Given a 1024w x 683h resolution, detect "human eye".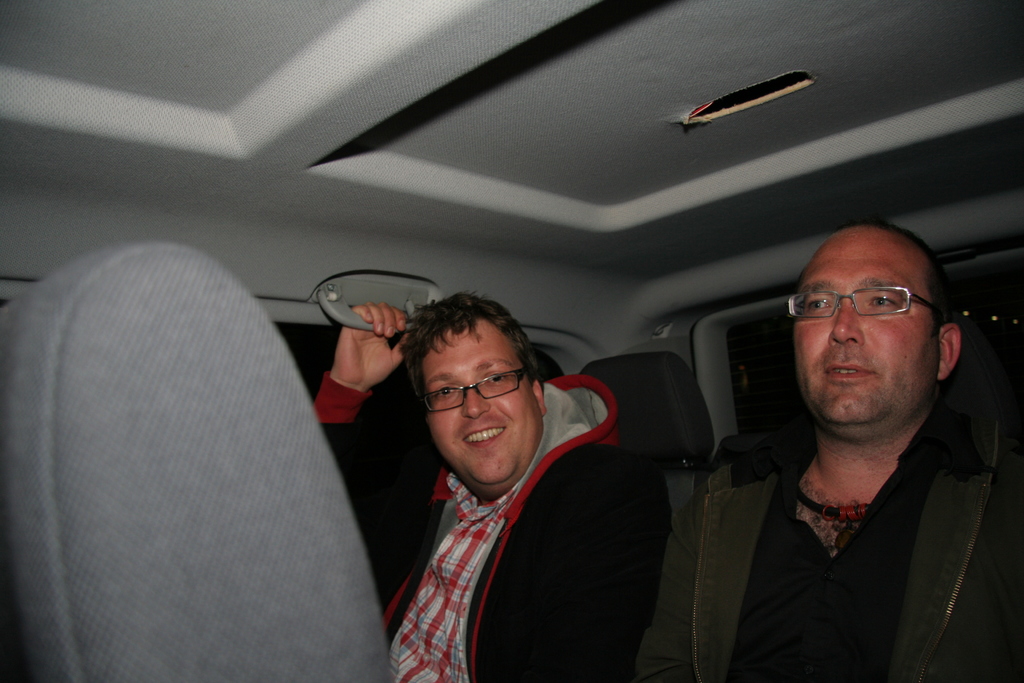
<bbox>436, 386, 457, 399</bbox>.
